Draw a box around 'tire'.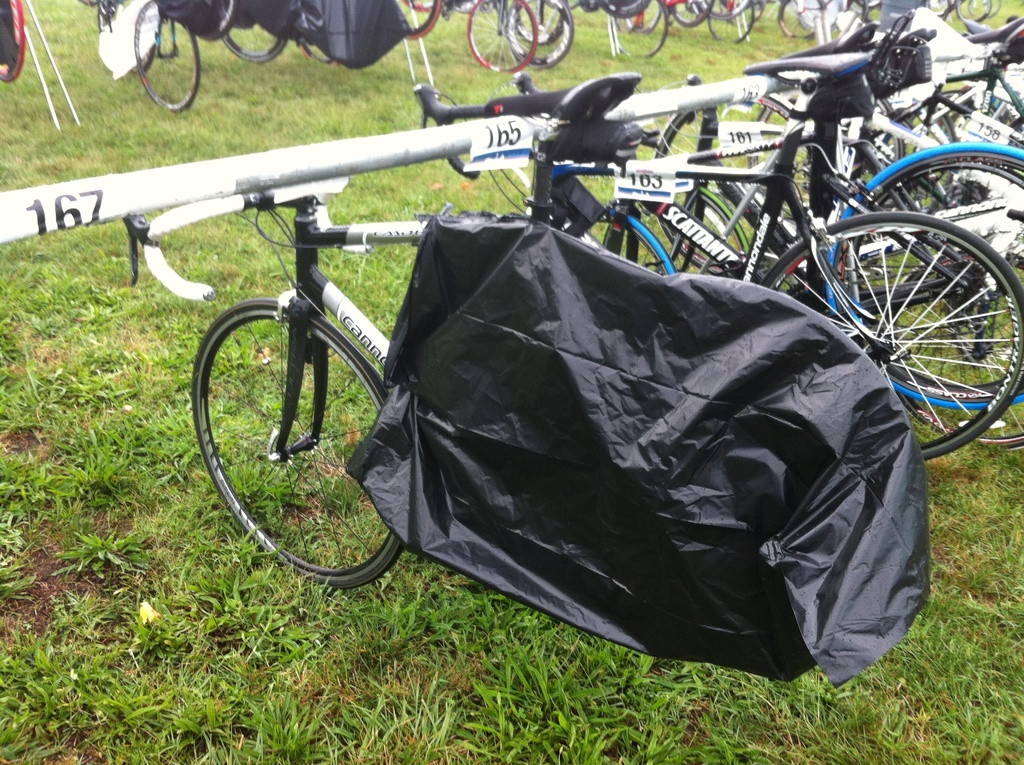
x1=899, y1=107, x2=956, y2=184.
